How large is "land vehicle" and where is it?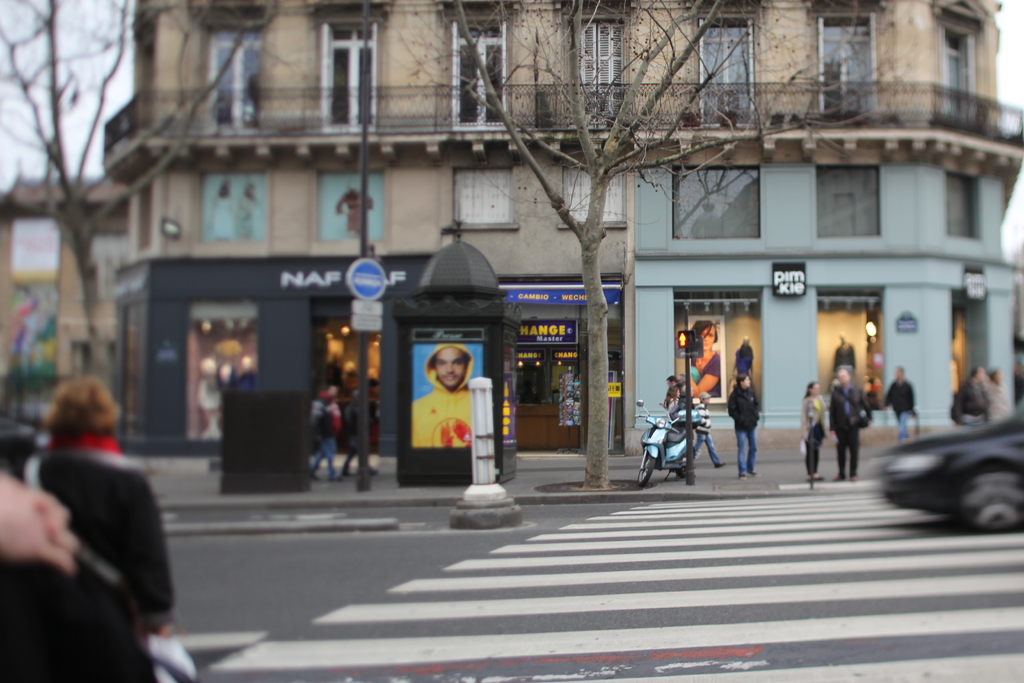
Bounding box: (x1=634, y1=402, x2=702, y2=486).
